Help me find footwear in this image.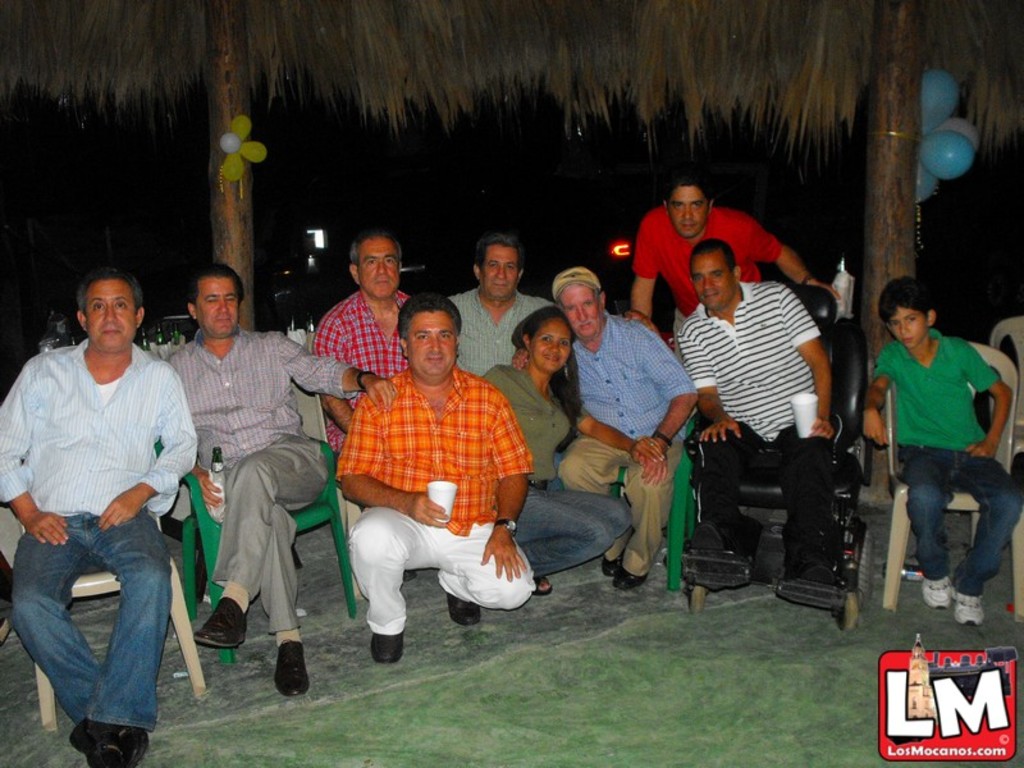
Found it: (x1=614, y1=567, x2=654, y2=590).
